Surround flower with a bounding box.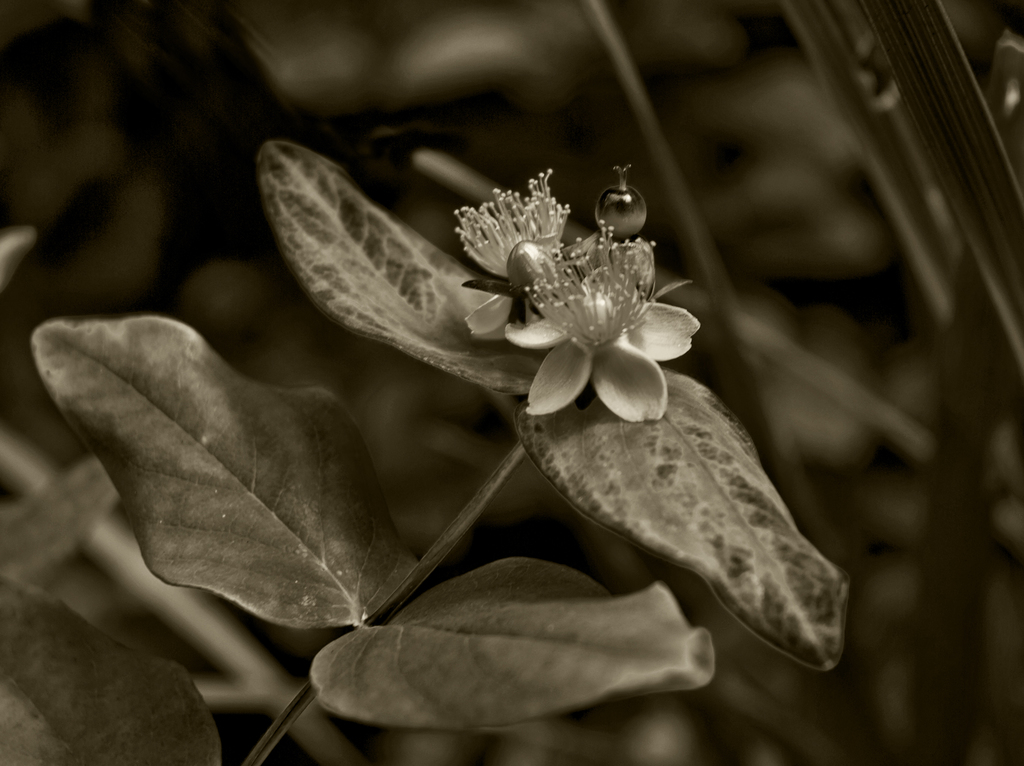
detection(434, 172, 696, 437).
